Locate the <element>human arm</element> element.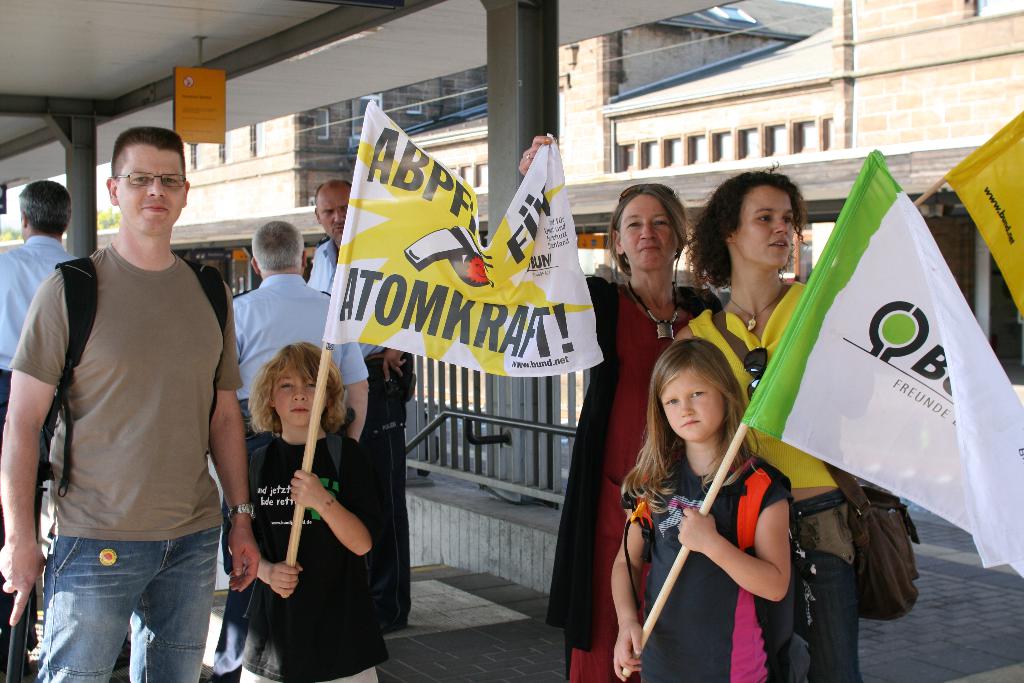
Element bbox: [285,437,378,557].
